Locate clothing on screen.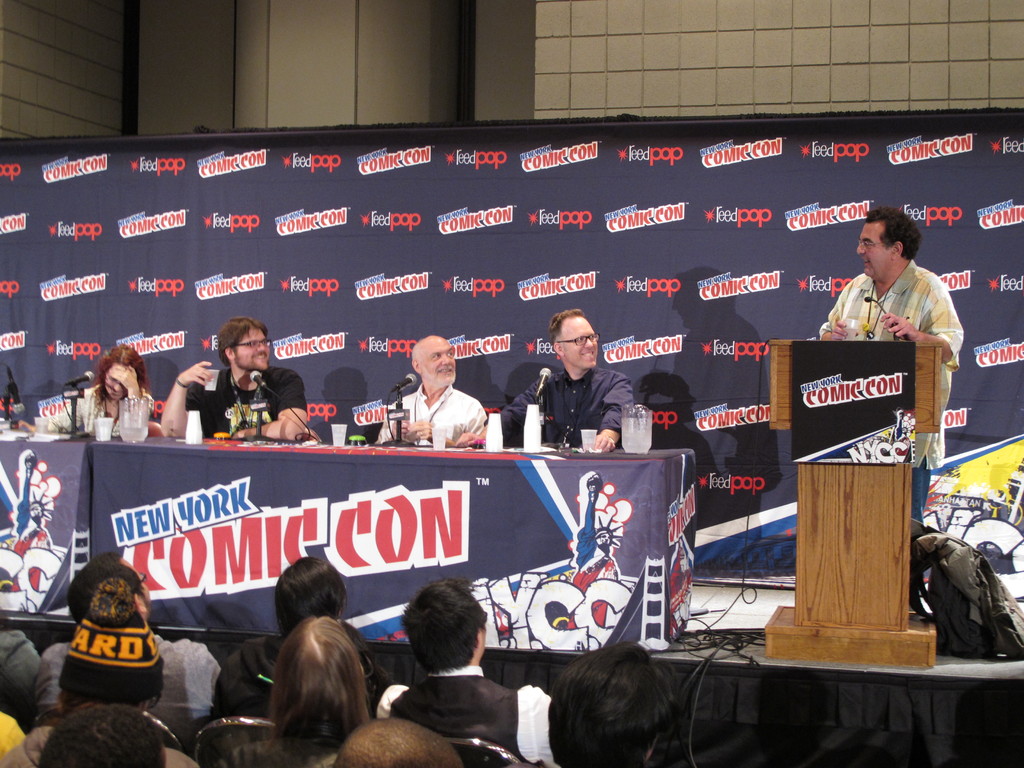
On screen at region(499, 367, 632, 447).
